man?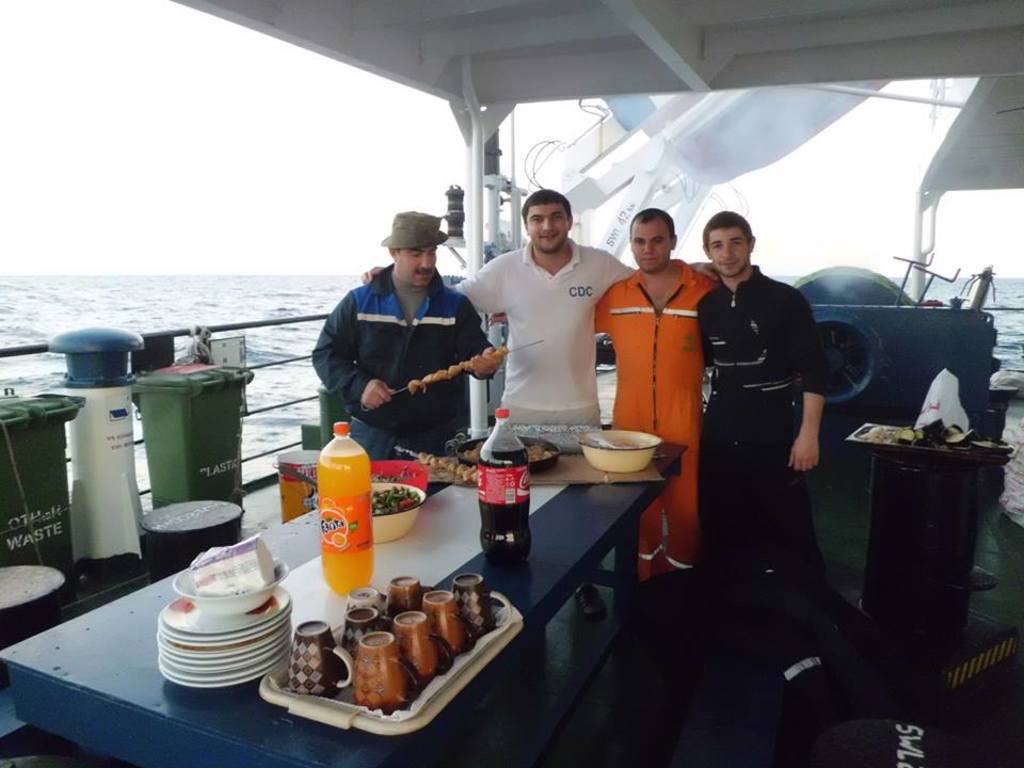
x1=487 y1=204 x2=717 y2=643
